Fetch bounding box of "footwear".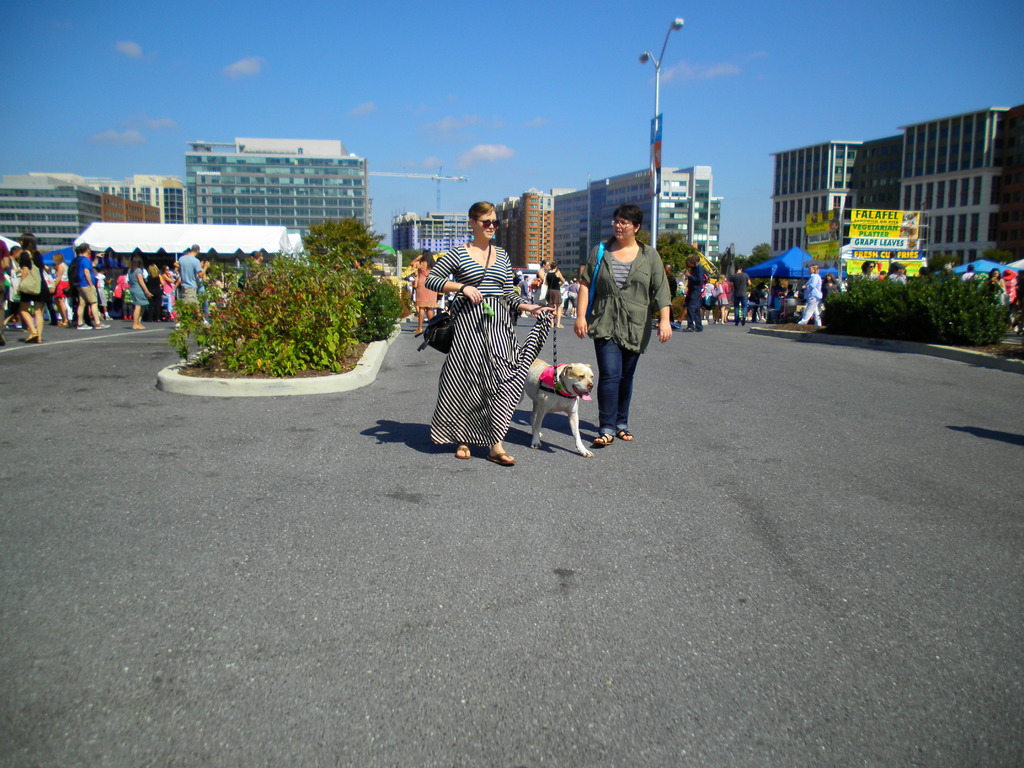
Bbox: l=95, t=323, r=109, b=327.
